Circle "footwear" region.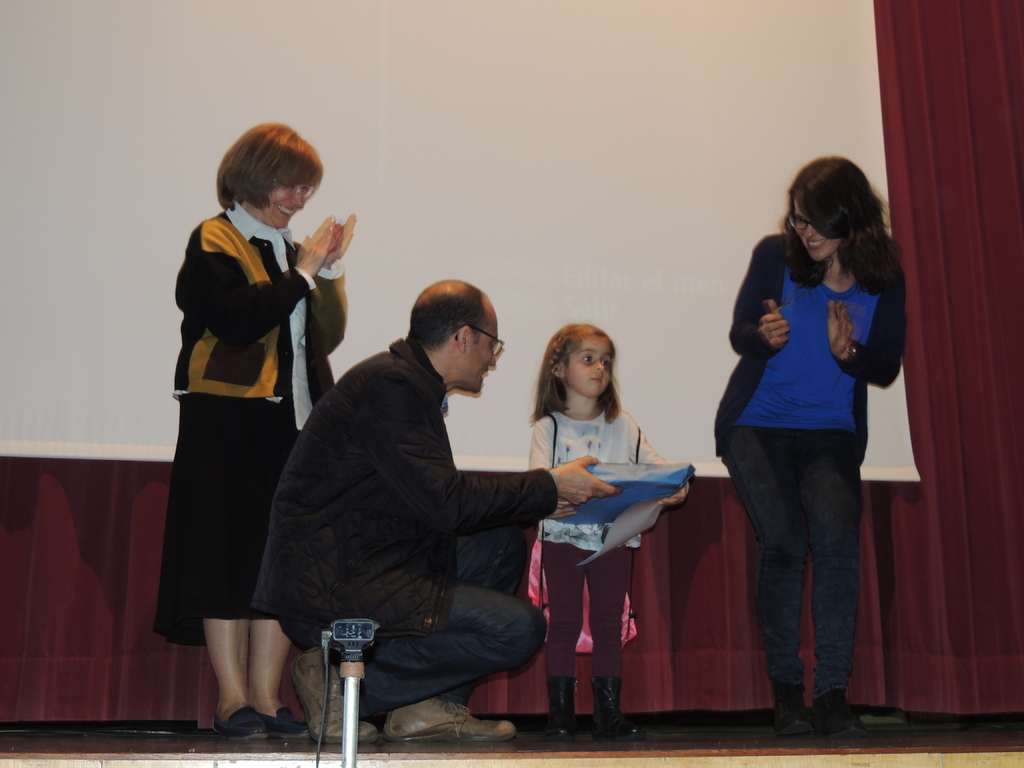
Region: (left=591, top=676, right=644, bottom=744).
